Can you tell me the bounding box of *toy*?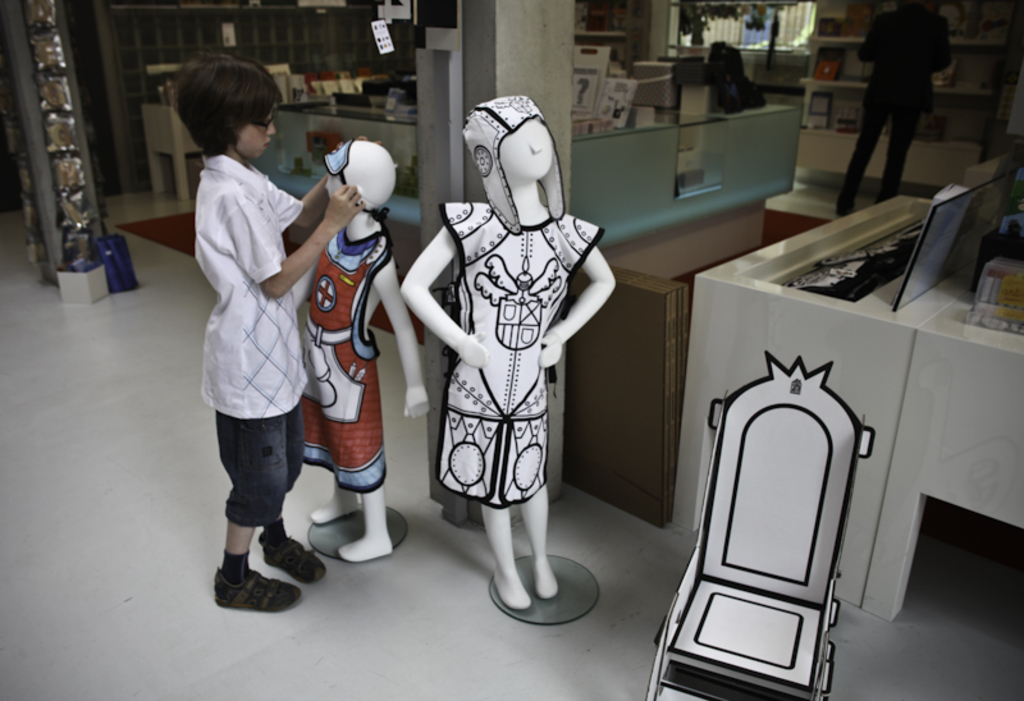
(296, 139, 431, 562).
